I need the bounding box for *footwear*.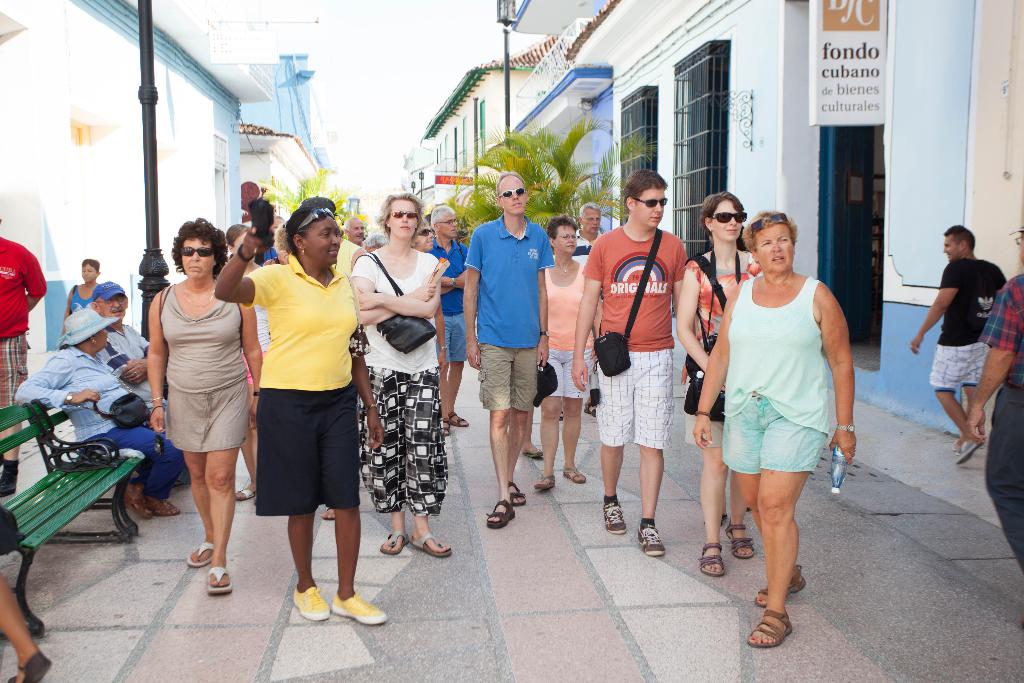
Here it is: rect(599, 497, 627, 533).
